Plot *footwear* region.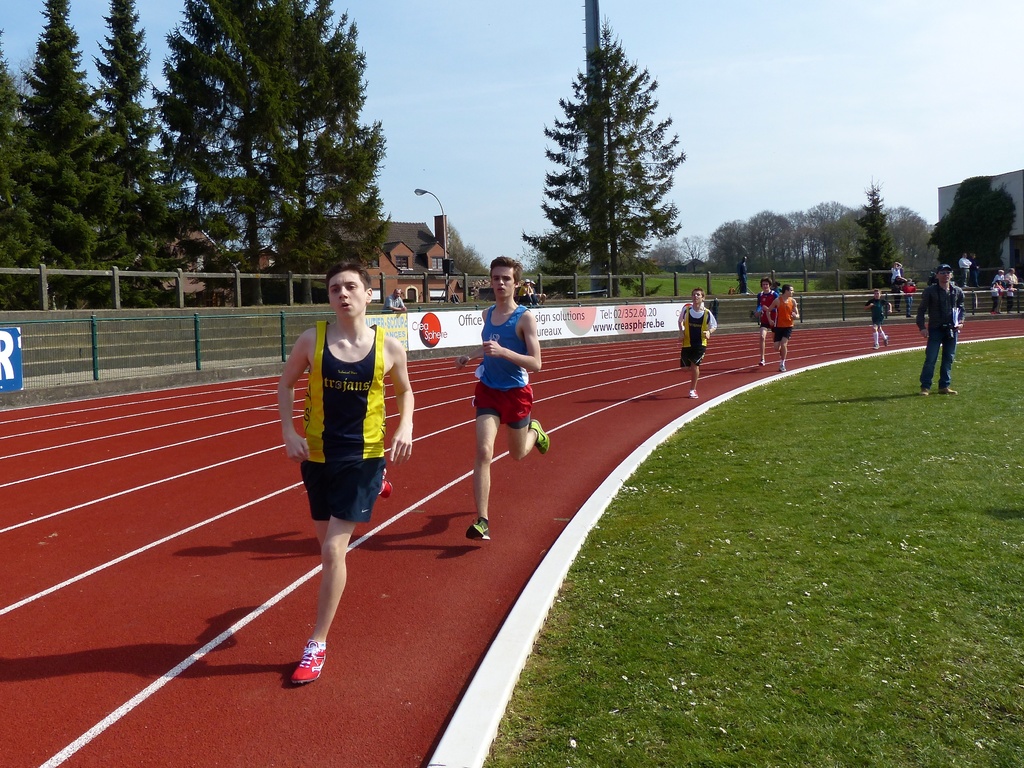
Plotted at [378,470,394,502].
